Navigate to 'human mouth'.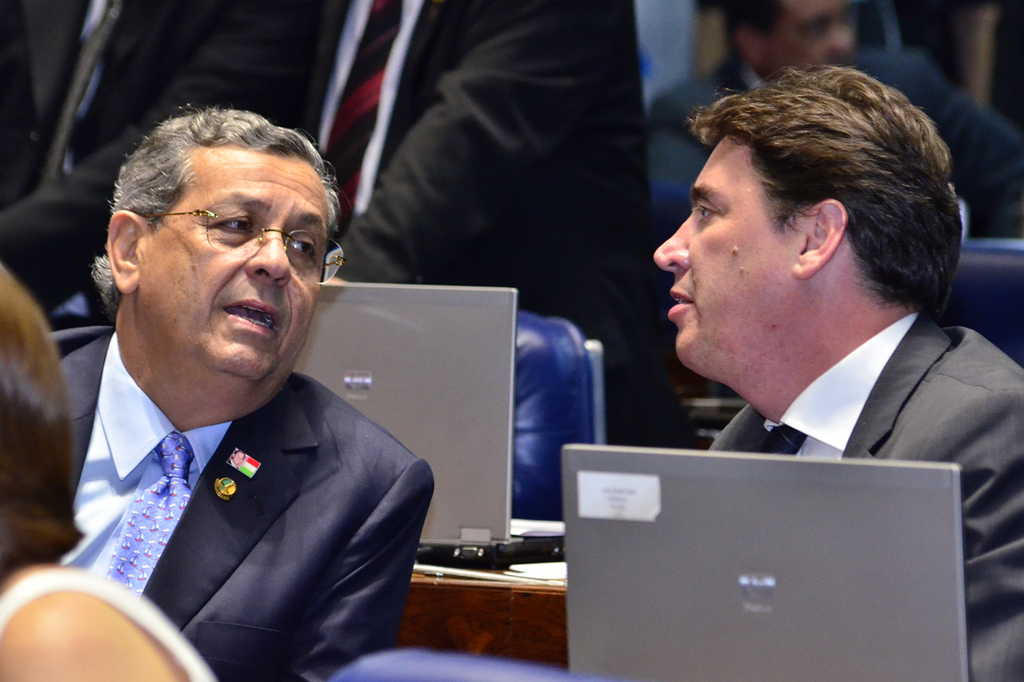
Navigation target: box(214, 294, 284, 335).
